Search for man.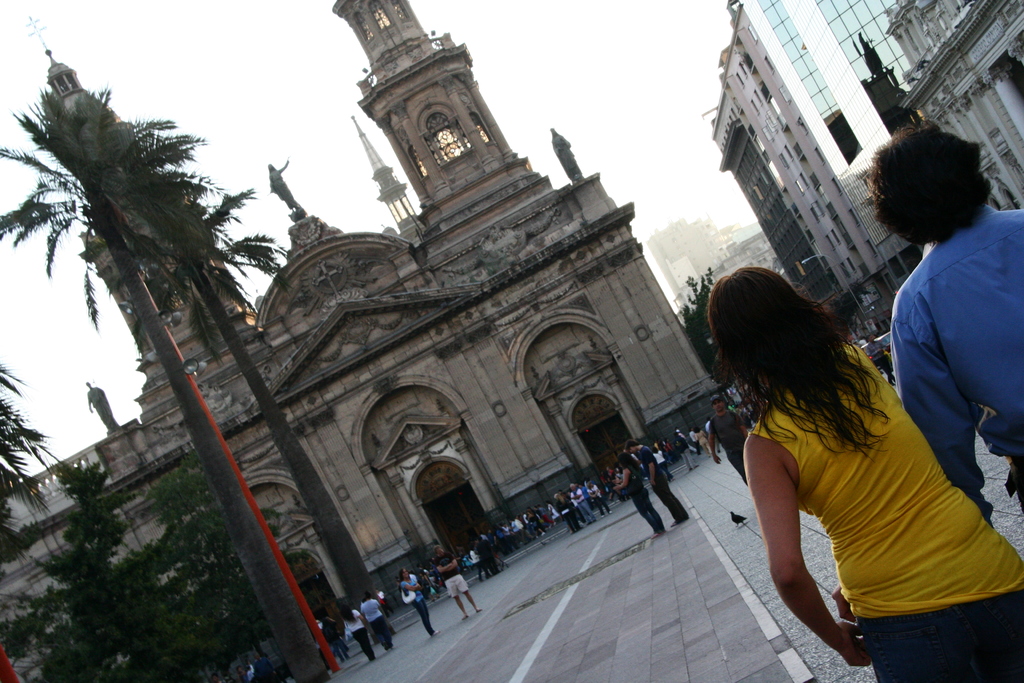
Found at box=[253, 650, 280, 682].
